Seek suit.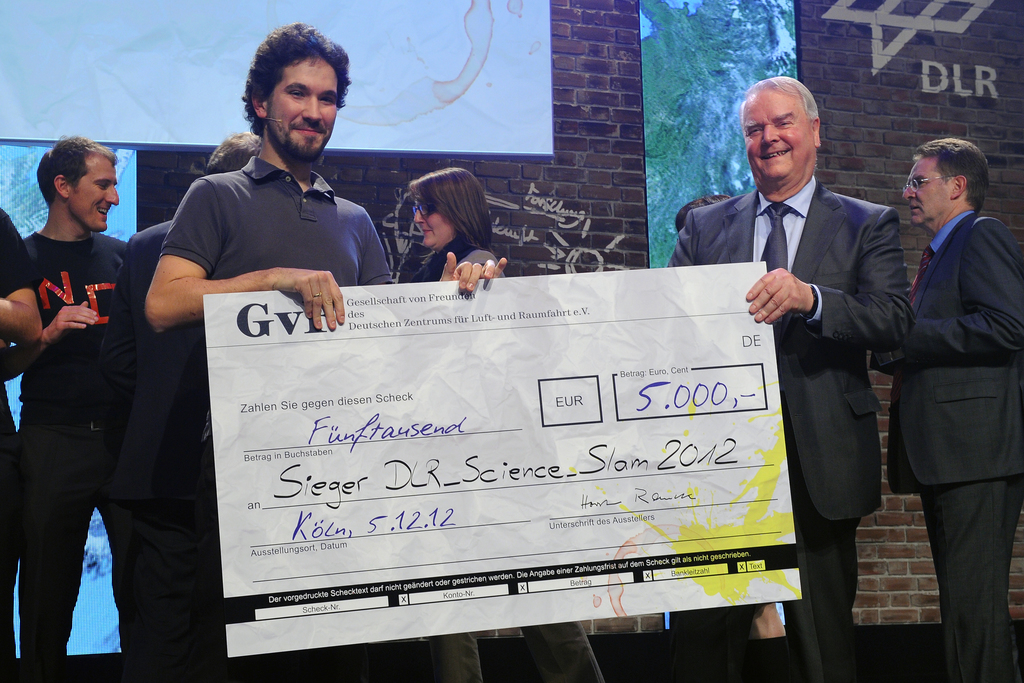
detection(98, 214, 243, 682).
